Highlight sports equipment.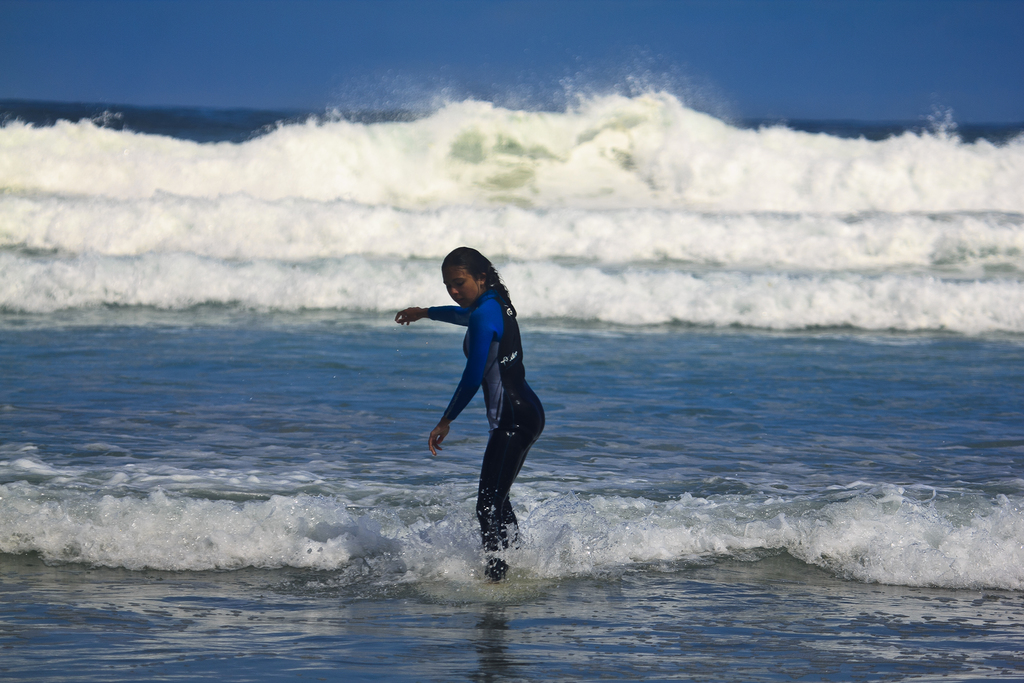
Highlighted region: [423,290,548,587].
